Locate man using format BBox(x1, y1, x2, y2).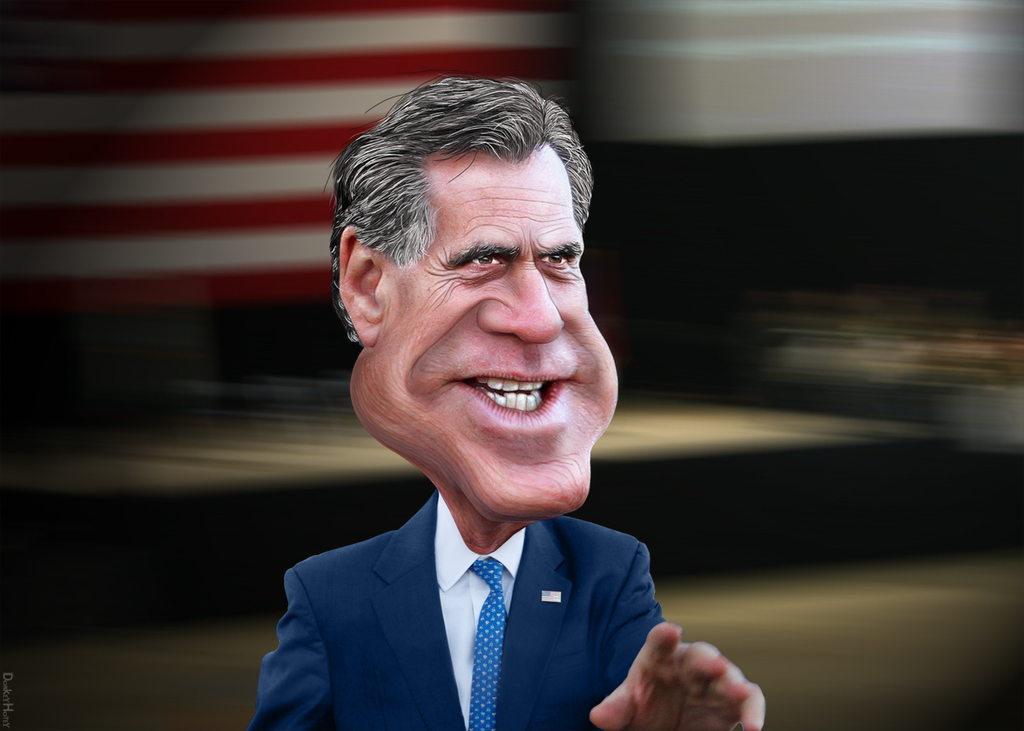
BBox(220, 109, 734, 728).
